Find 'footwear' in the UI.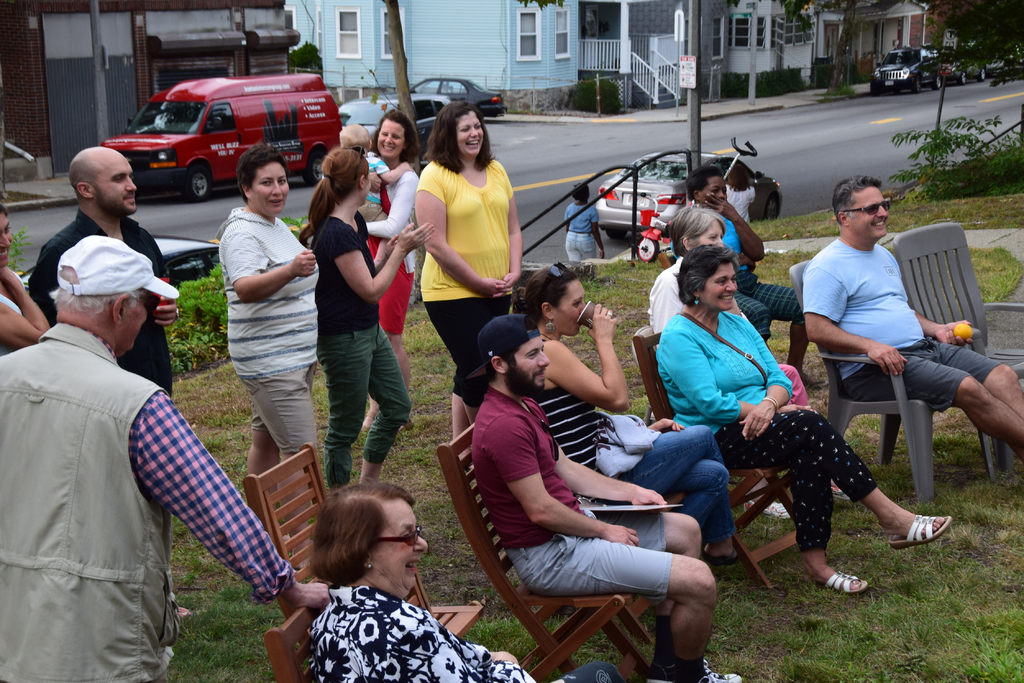
UI element at (x1=177, y1=606, x2=191, y2=617).
